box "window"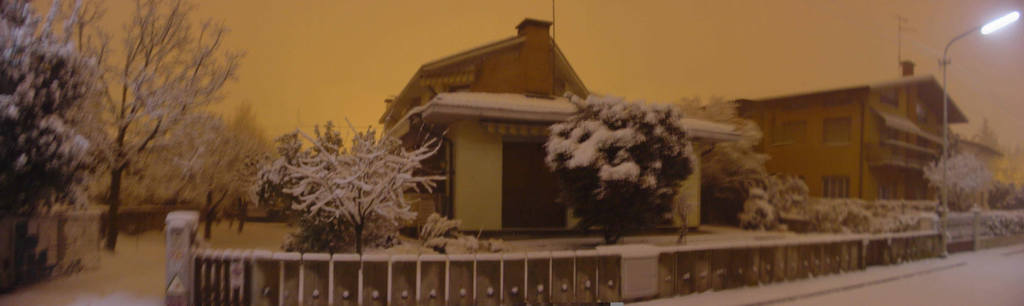
(x1=820, y1=116, x2=851, y2=147)
